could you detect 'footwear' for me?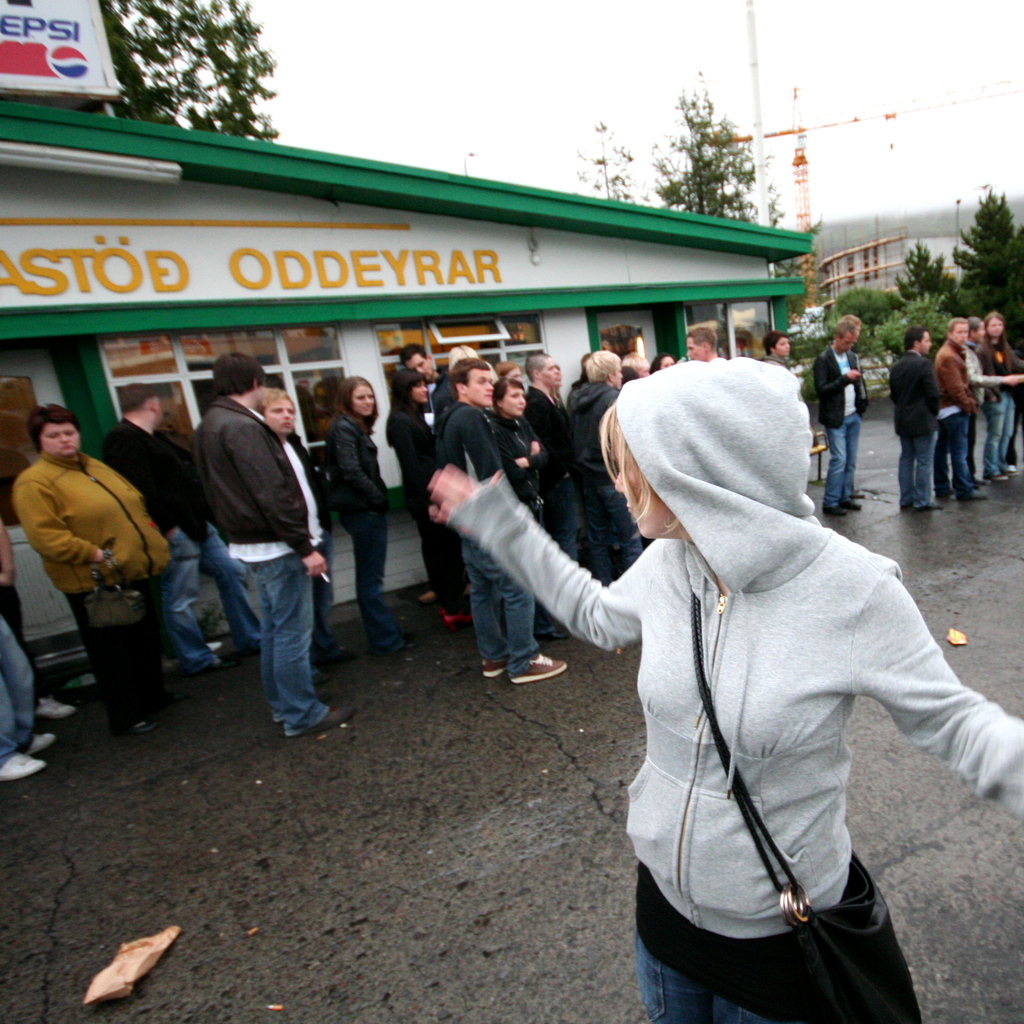
Detection result: crop(361, 581, 397, 623).
